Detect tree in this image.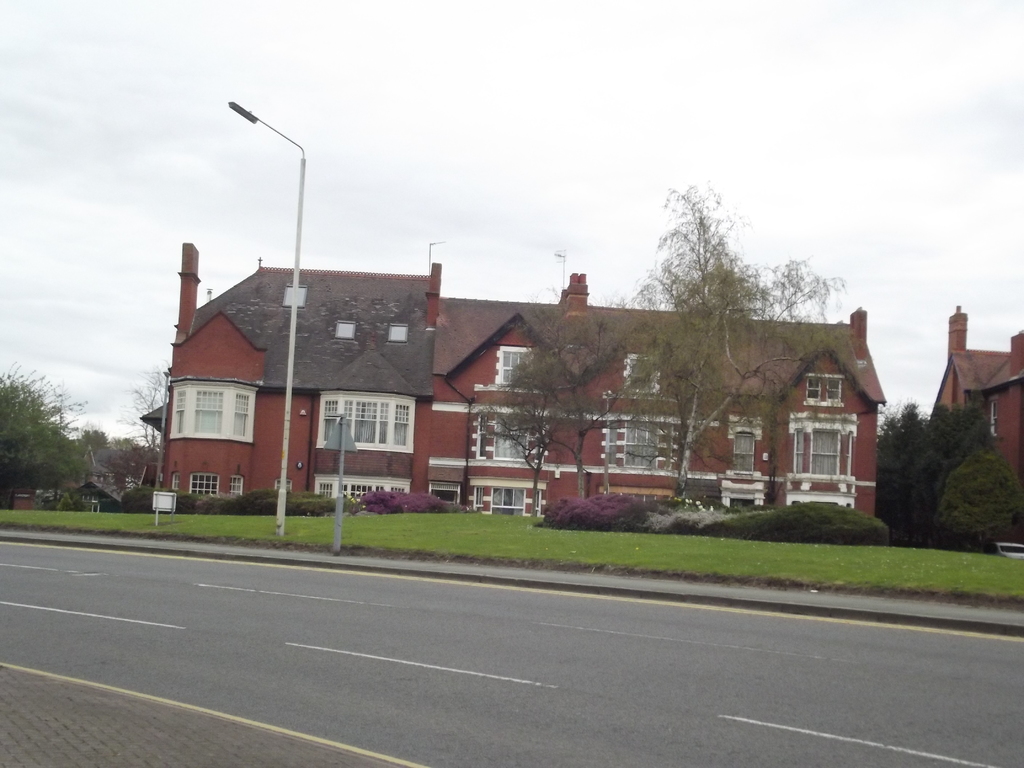
Detection: <box>521,282,664,505</box>.
